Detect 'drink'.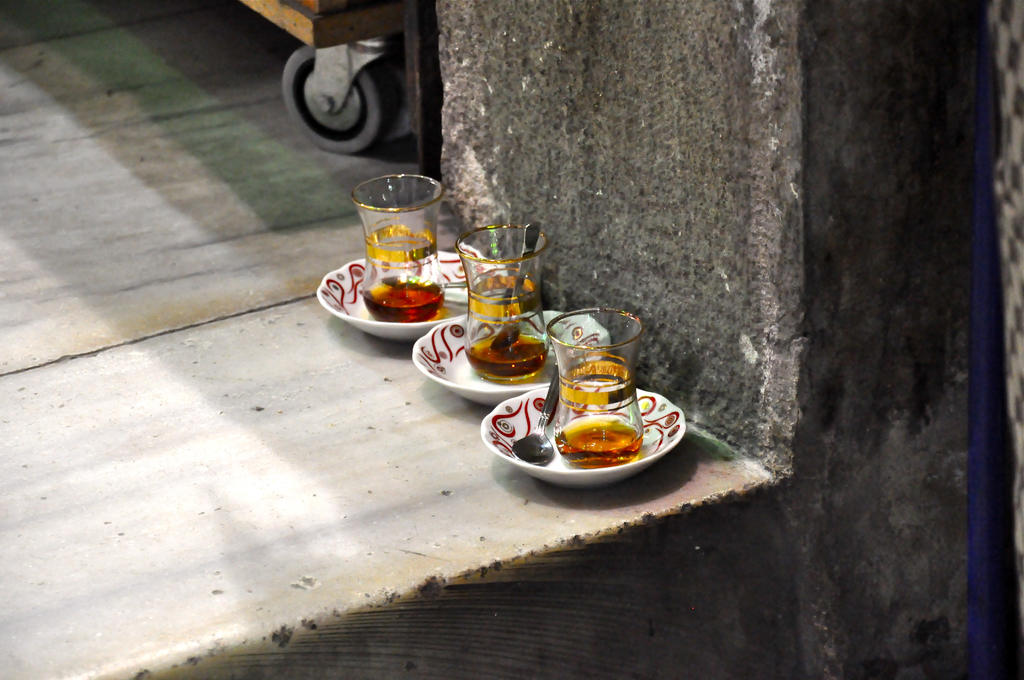
Detected at locate(557, 420, 638, 469).
